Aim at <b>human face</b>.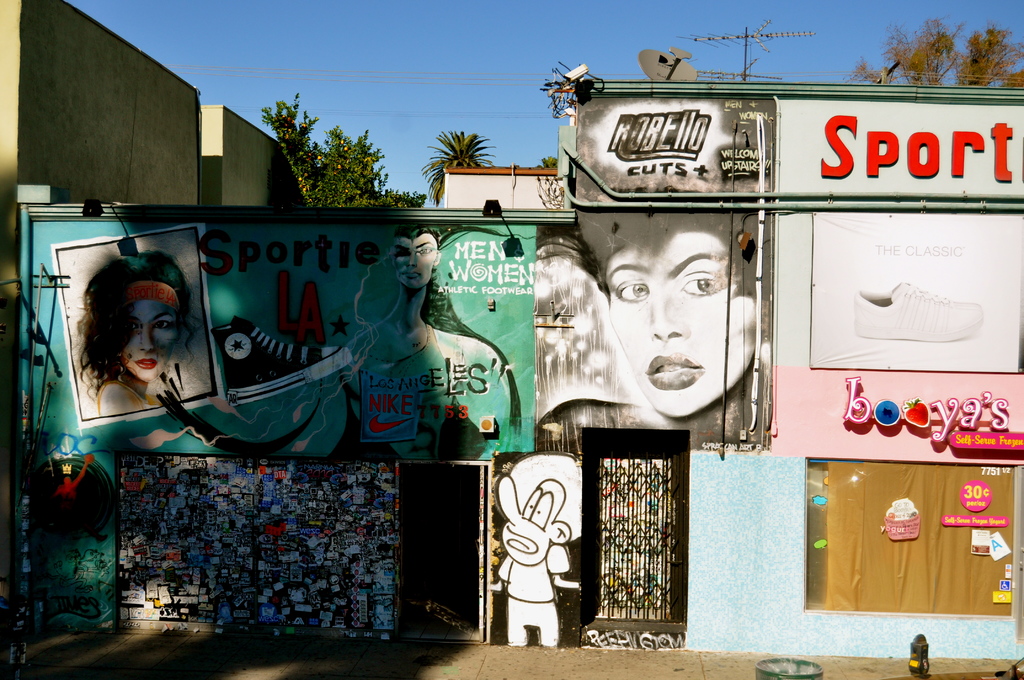
Aimed at <box>125,295,182,376</box>.
